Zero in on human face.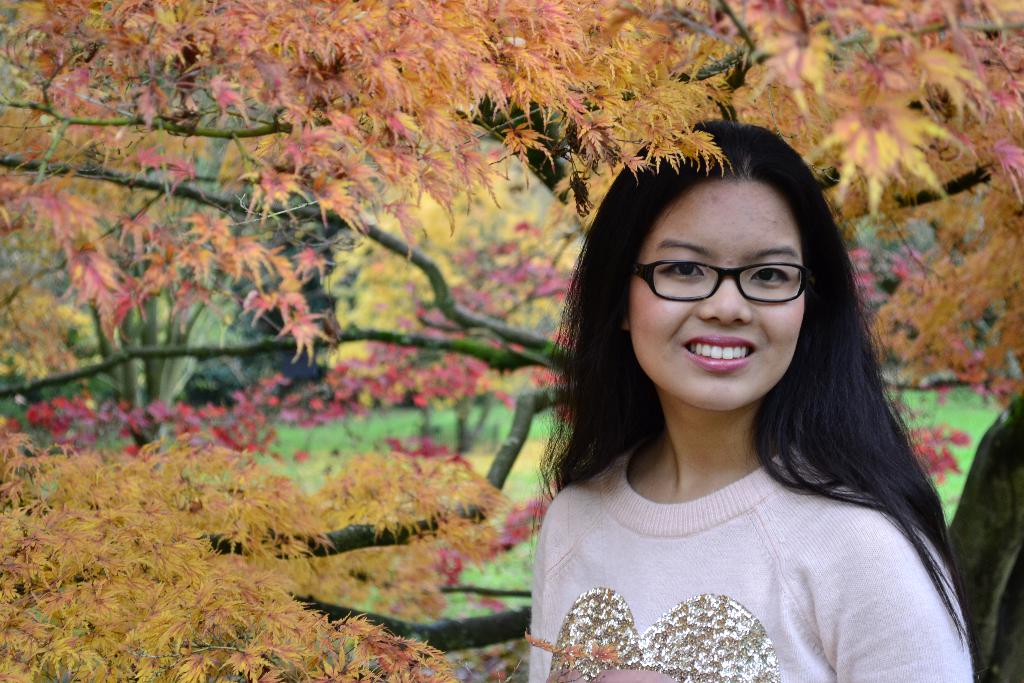
Zeroed in: 631:180:804:409.
